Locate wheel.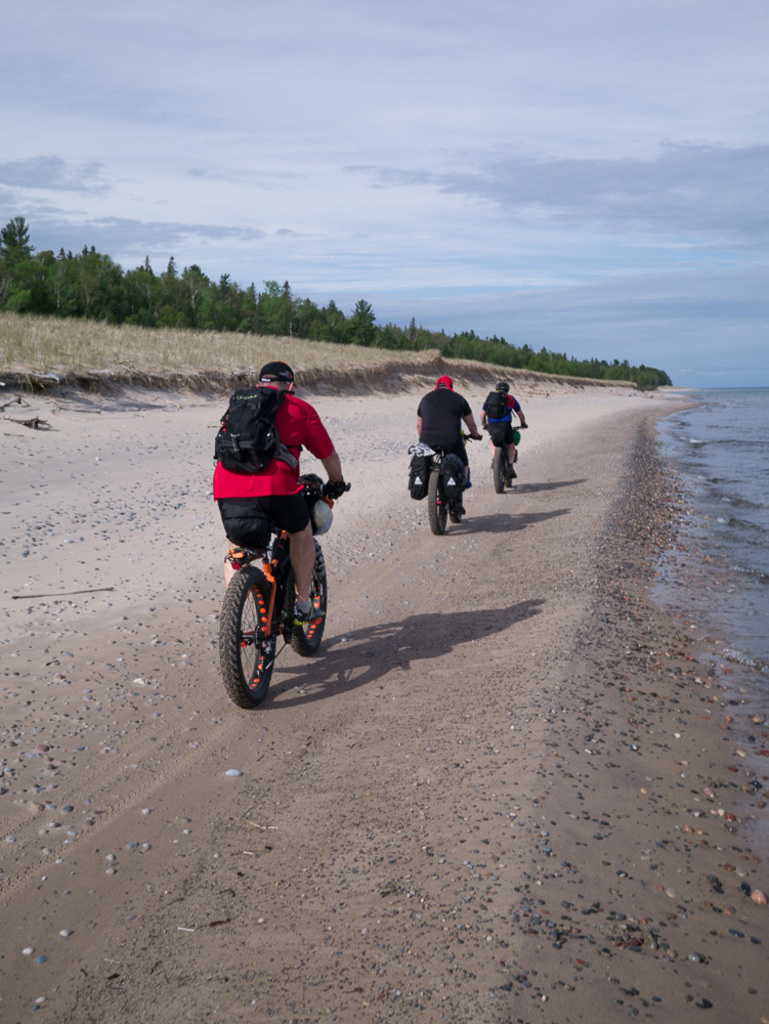
Bounding box: BBox(283, 538, 326, 653).
